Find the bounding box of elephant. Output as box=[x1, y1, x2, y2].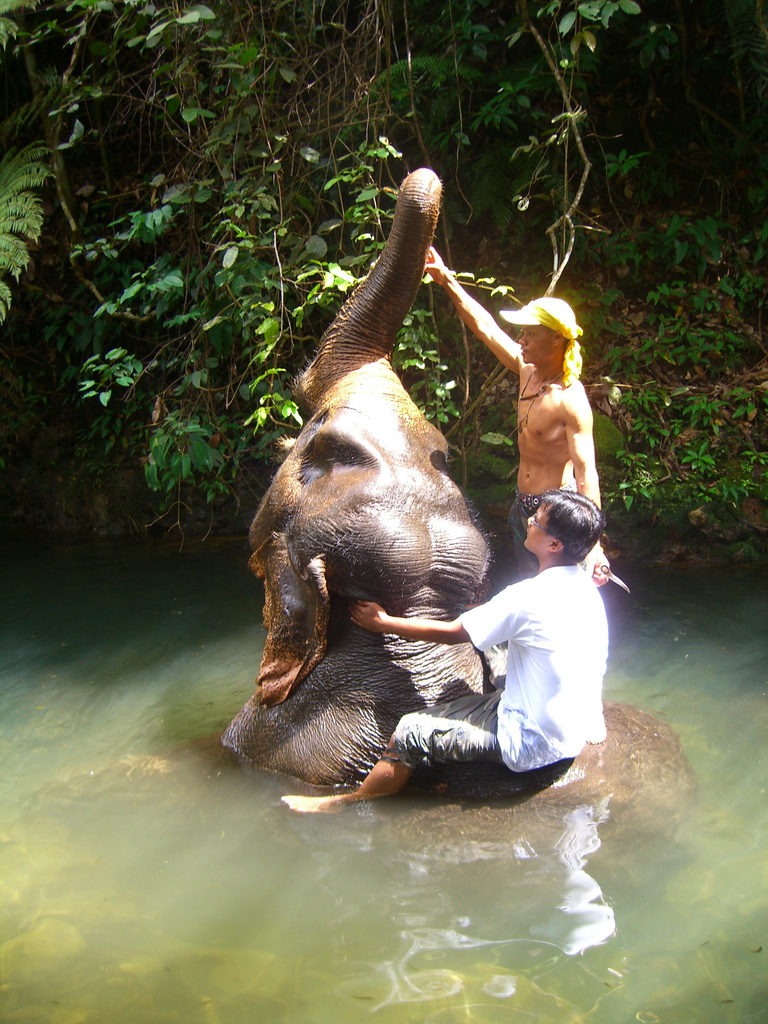
box=[221, 195, 530, 868].
